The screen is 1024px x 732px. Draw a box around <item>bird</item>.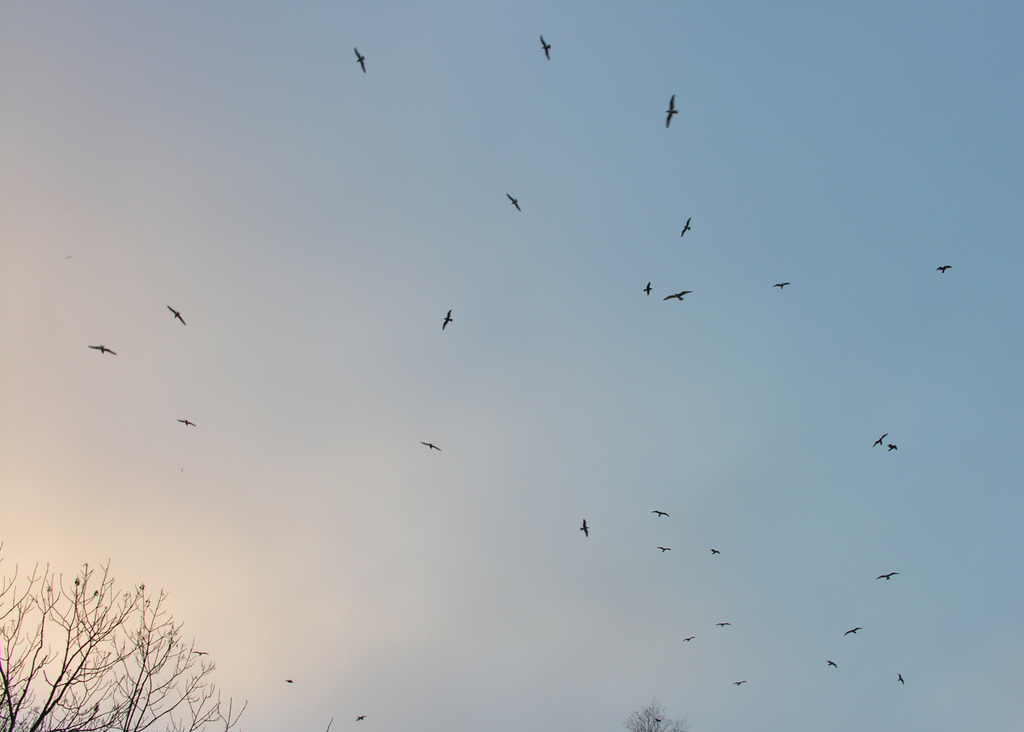
bbox=(710, 546, 719, 555).
